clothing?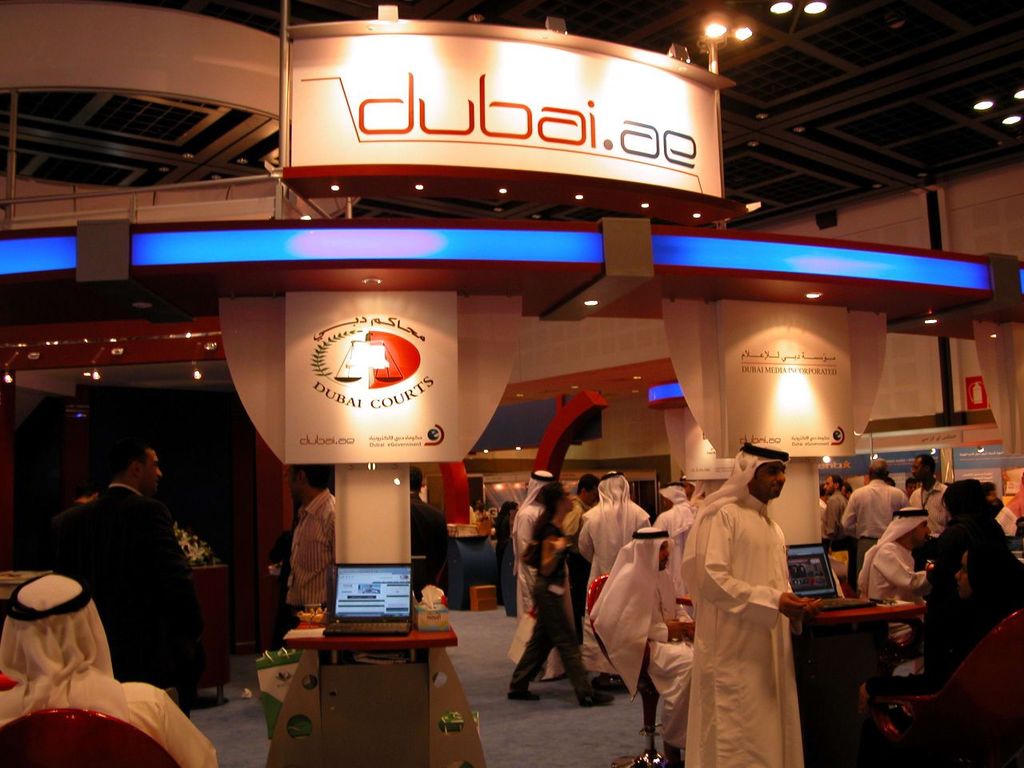
655, 485, 694, 538
